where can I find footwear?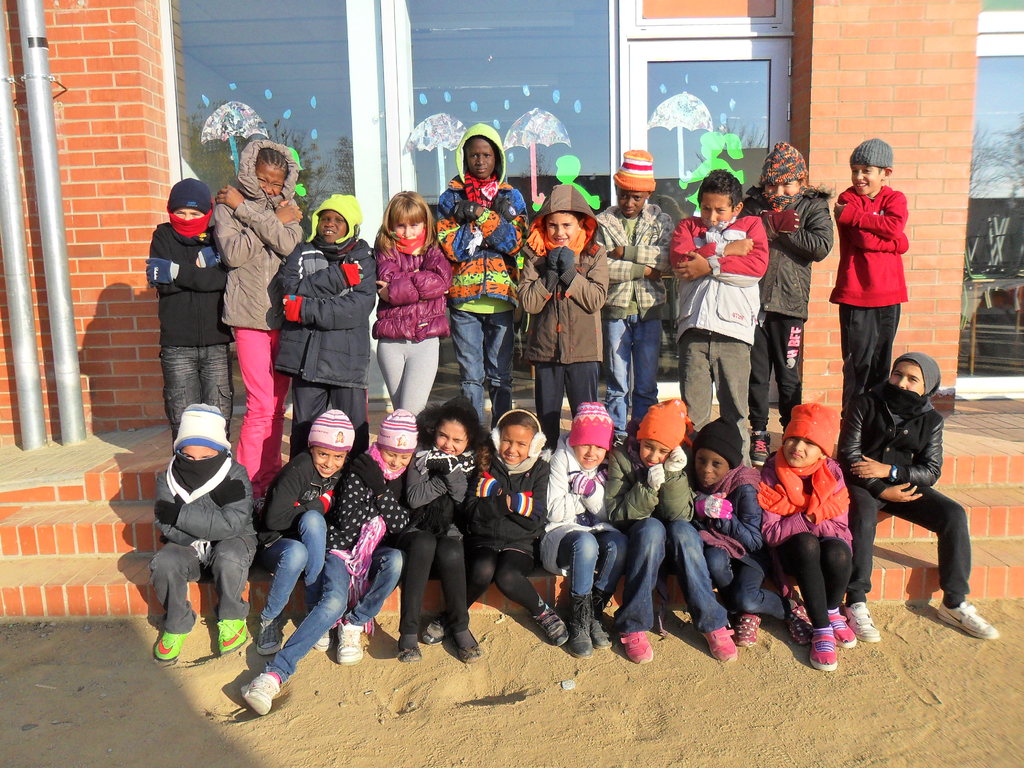
You can find it at <box>241,671,285,715</box>.
